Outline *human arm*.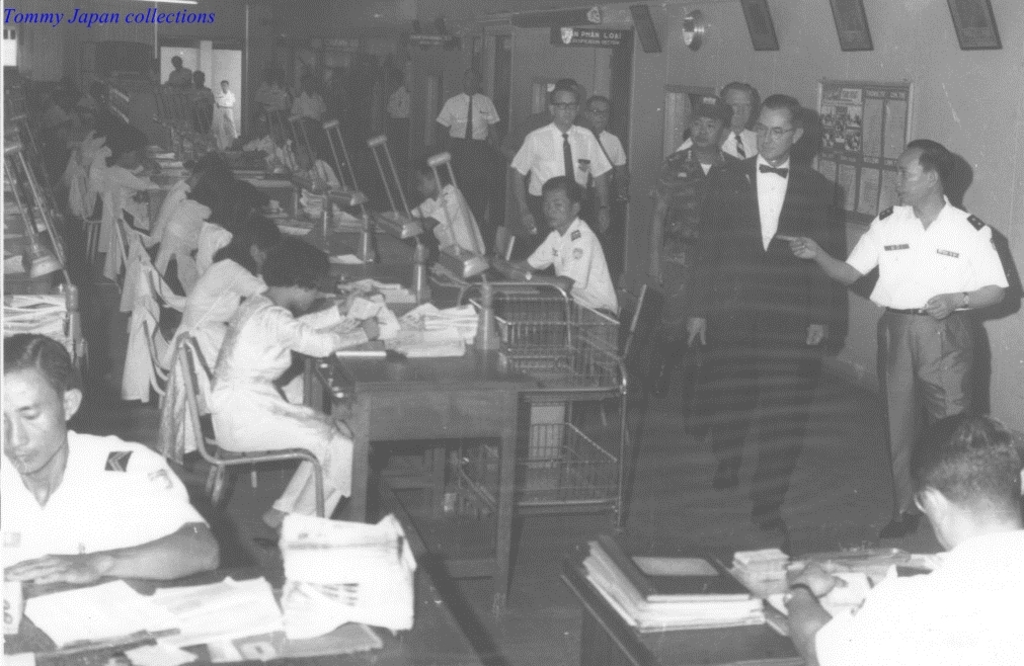
Outline: l=431, t=101, r=448, b=147.
